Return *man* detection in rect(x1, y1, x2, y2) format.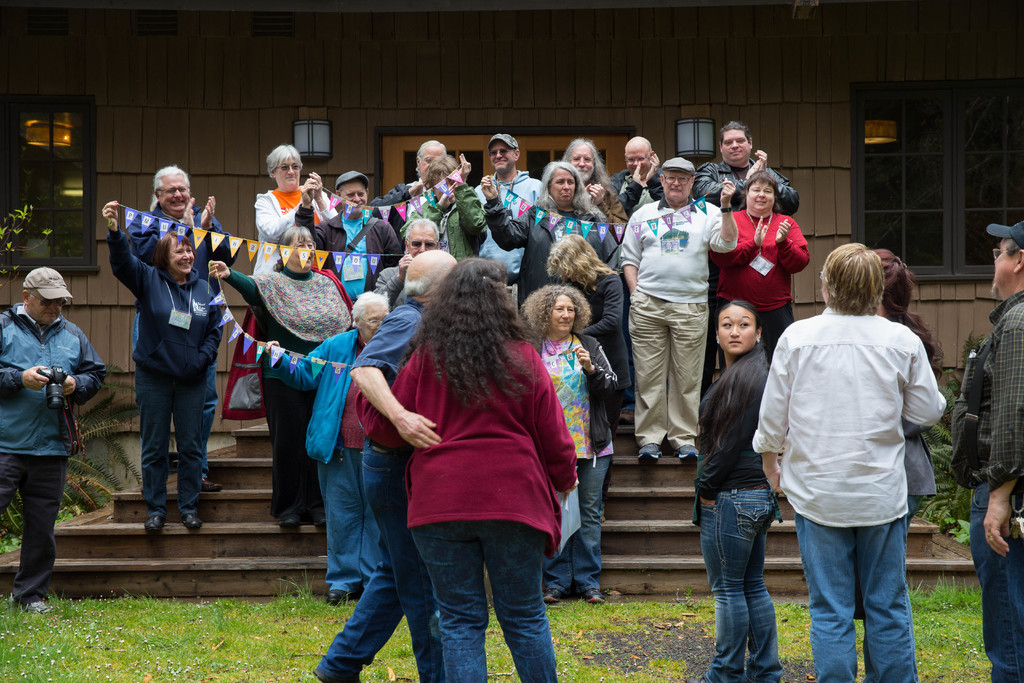
rect(691, 118, 789, 406).
